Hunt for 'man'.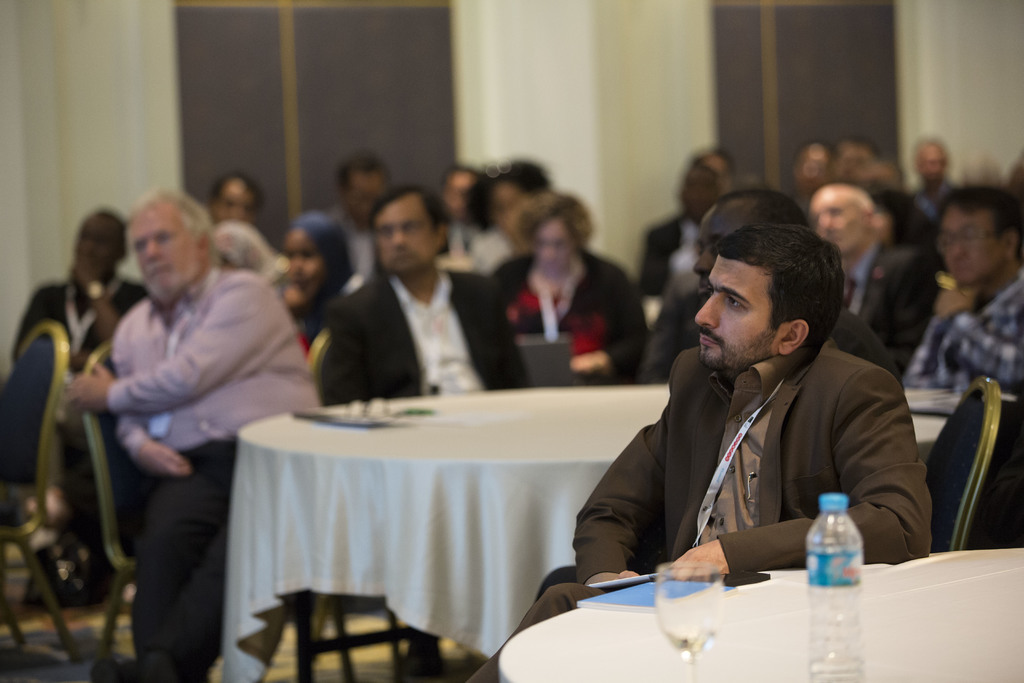
Hunted down at {"left": 440, "top": 168, "right": 508, "bottom": 273}.
